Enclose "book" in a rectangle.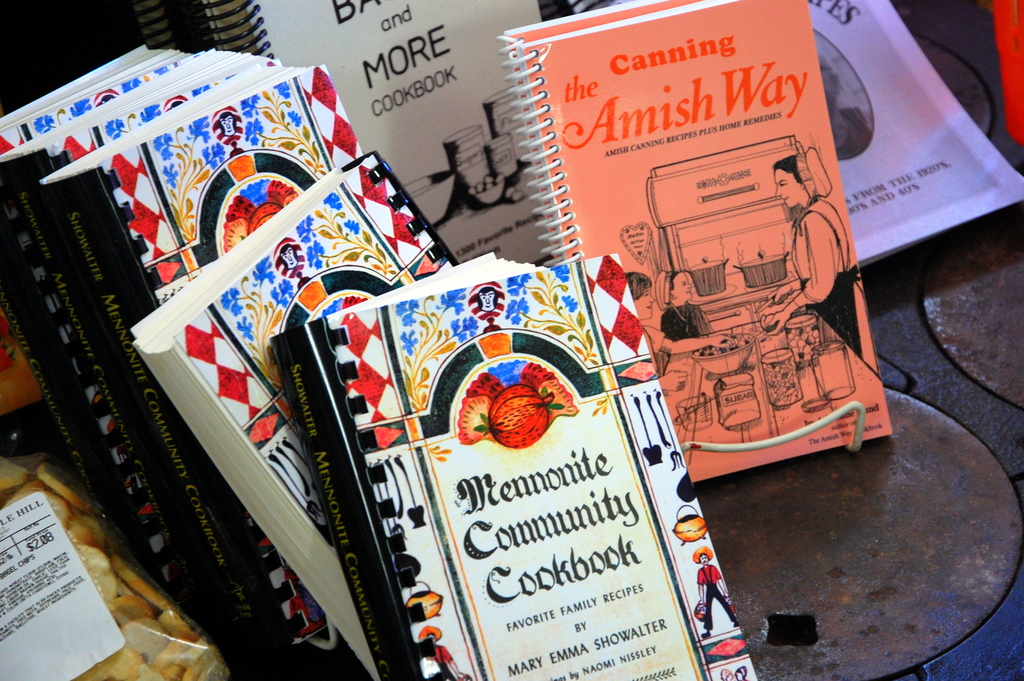
crop(490, 0, 909, 512).
